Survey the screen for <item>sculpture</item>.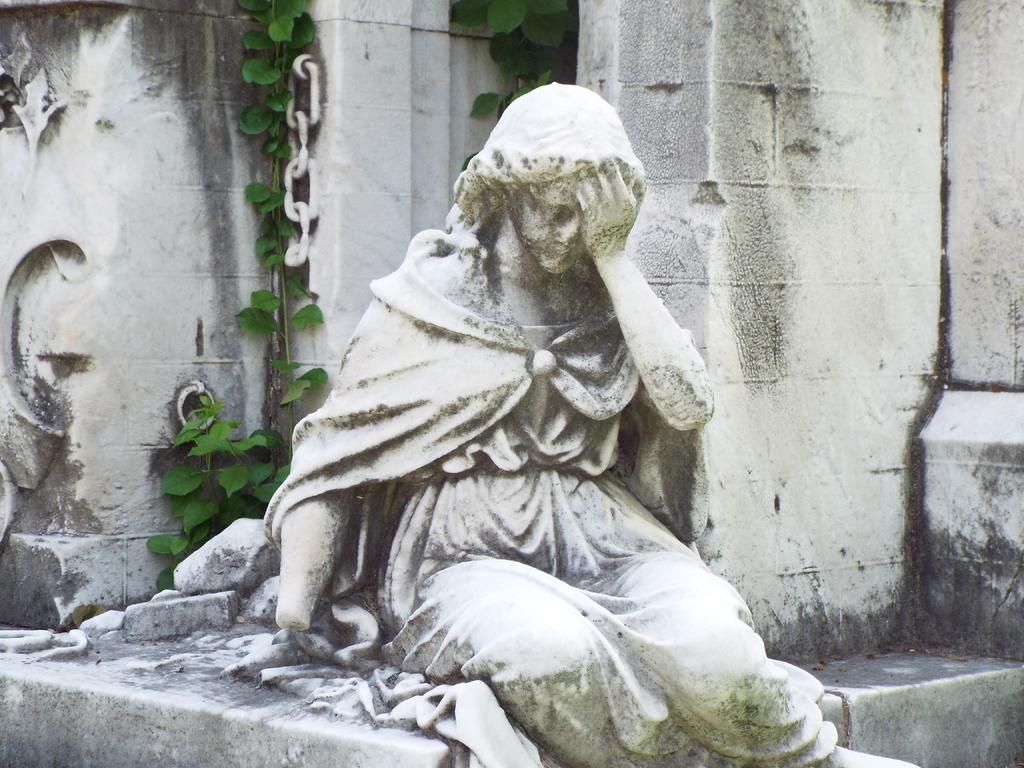
Survey found: x1=245, y1=62, x2=804, y2=730.
